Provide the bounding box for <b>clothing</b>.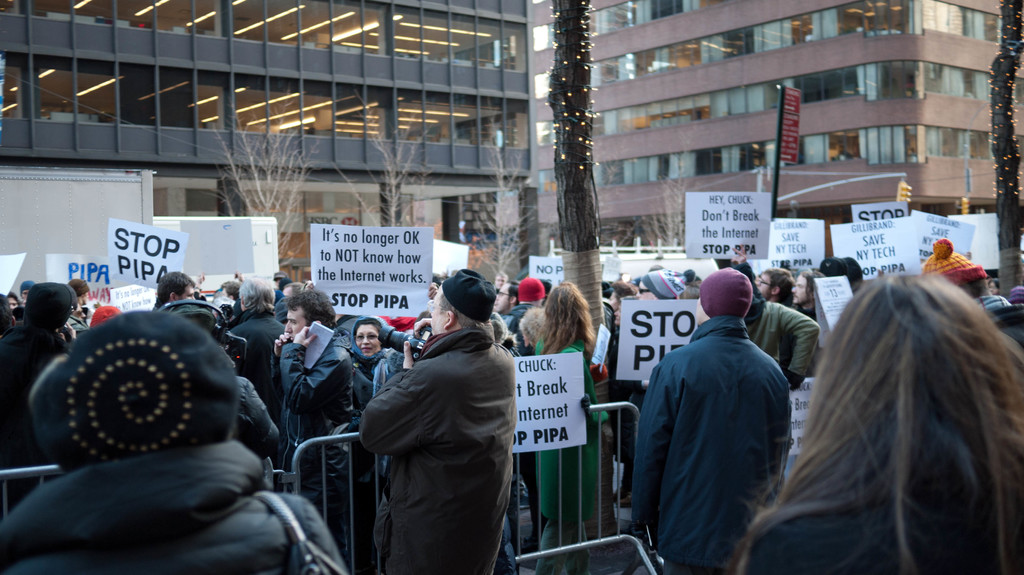
bbox=(746, 290, 819, 403).
